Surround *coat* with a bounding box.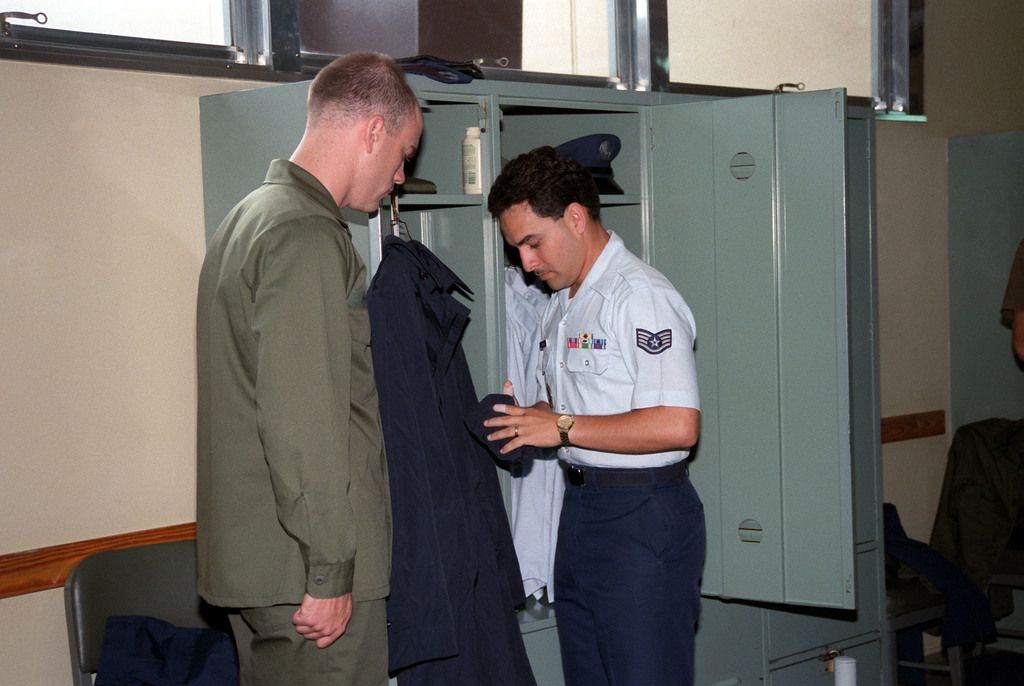
{"x1": 363, "y1": 234, "x2": 536, "y2": 684}.
